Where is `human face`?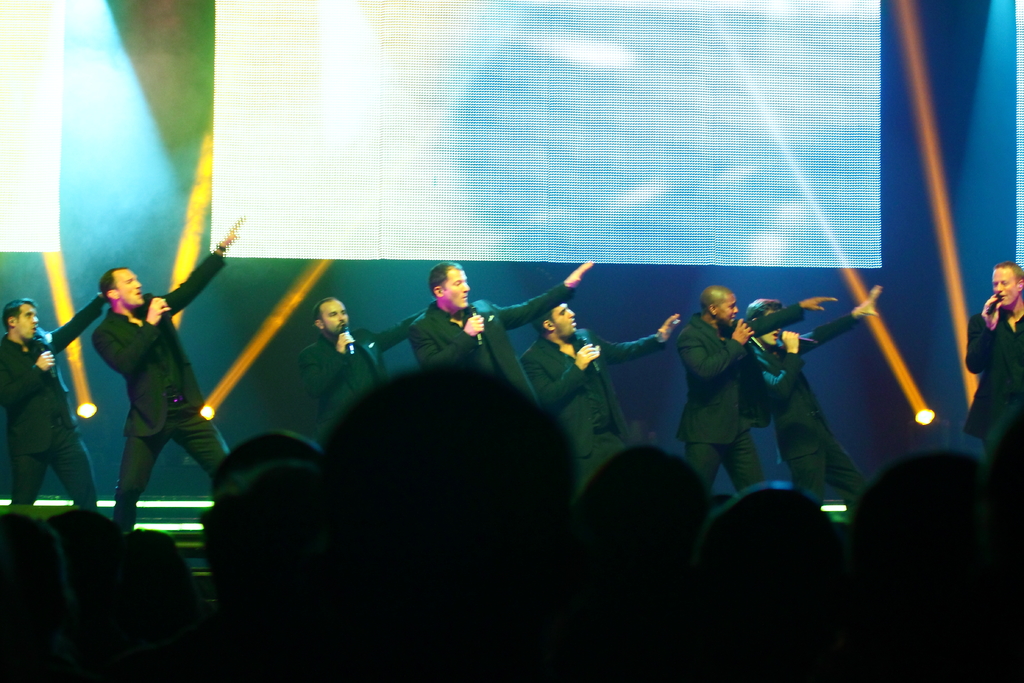
990/268/1018/306.
